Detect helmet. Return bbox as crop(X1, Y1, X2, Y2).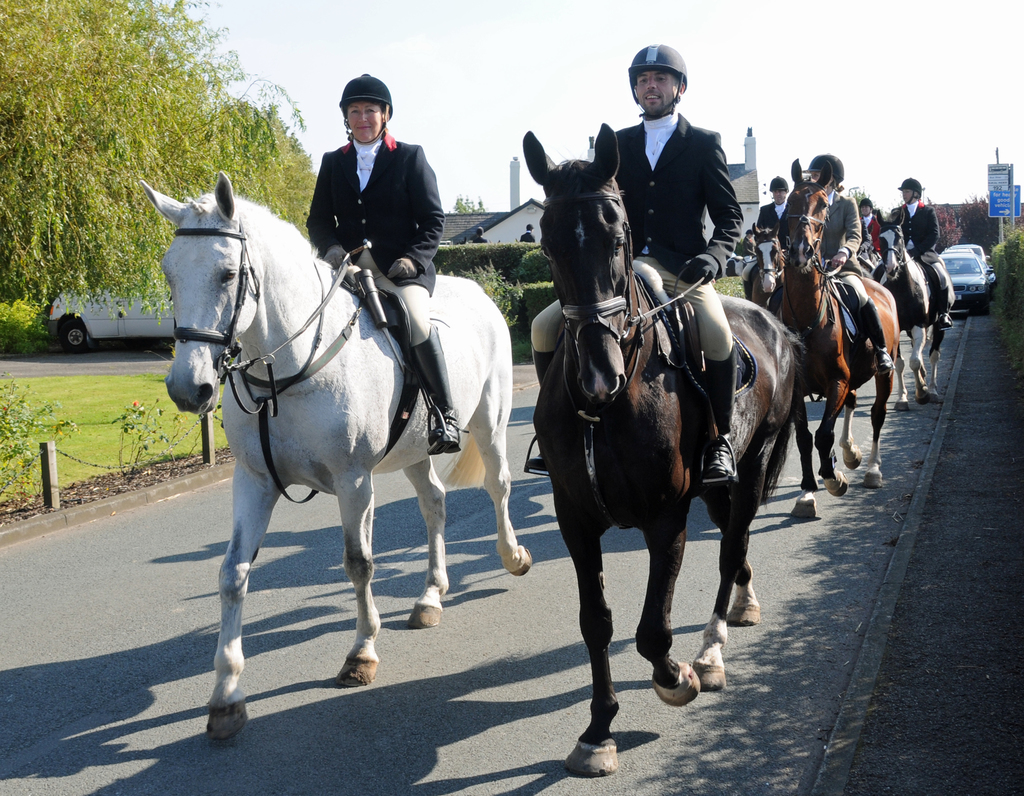
crop(799, 151, 844, 193).
